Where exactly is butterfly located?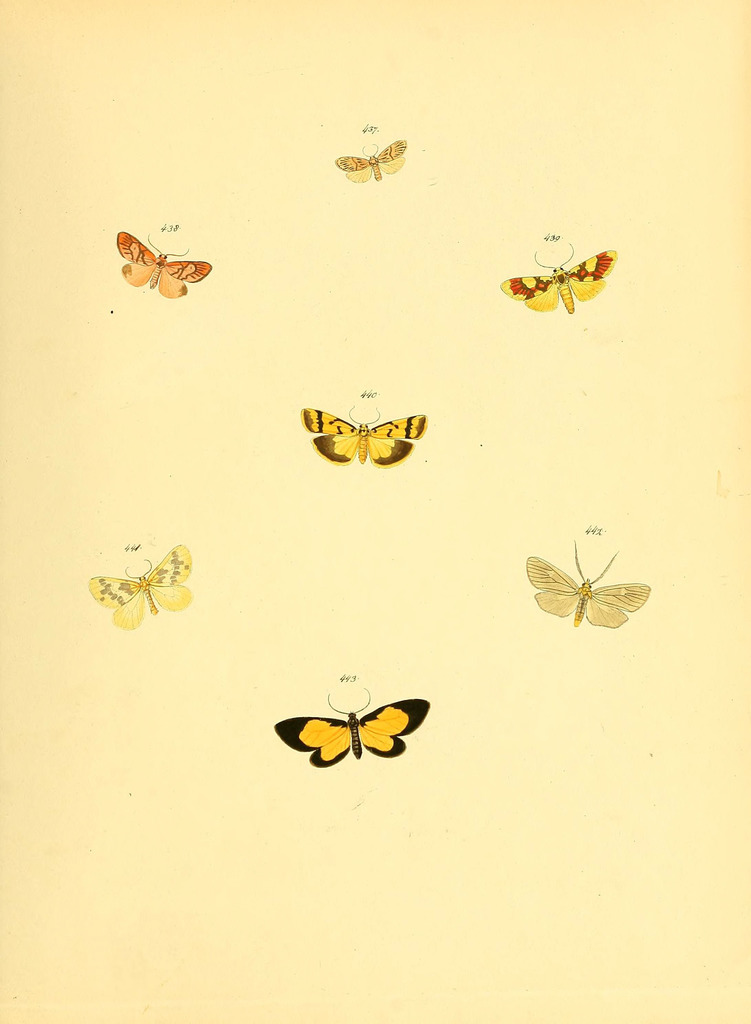
Its bounding box is [left=331, top=136, right=413, bottom=183].
